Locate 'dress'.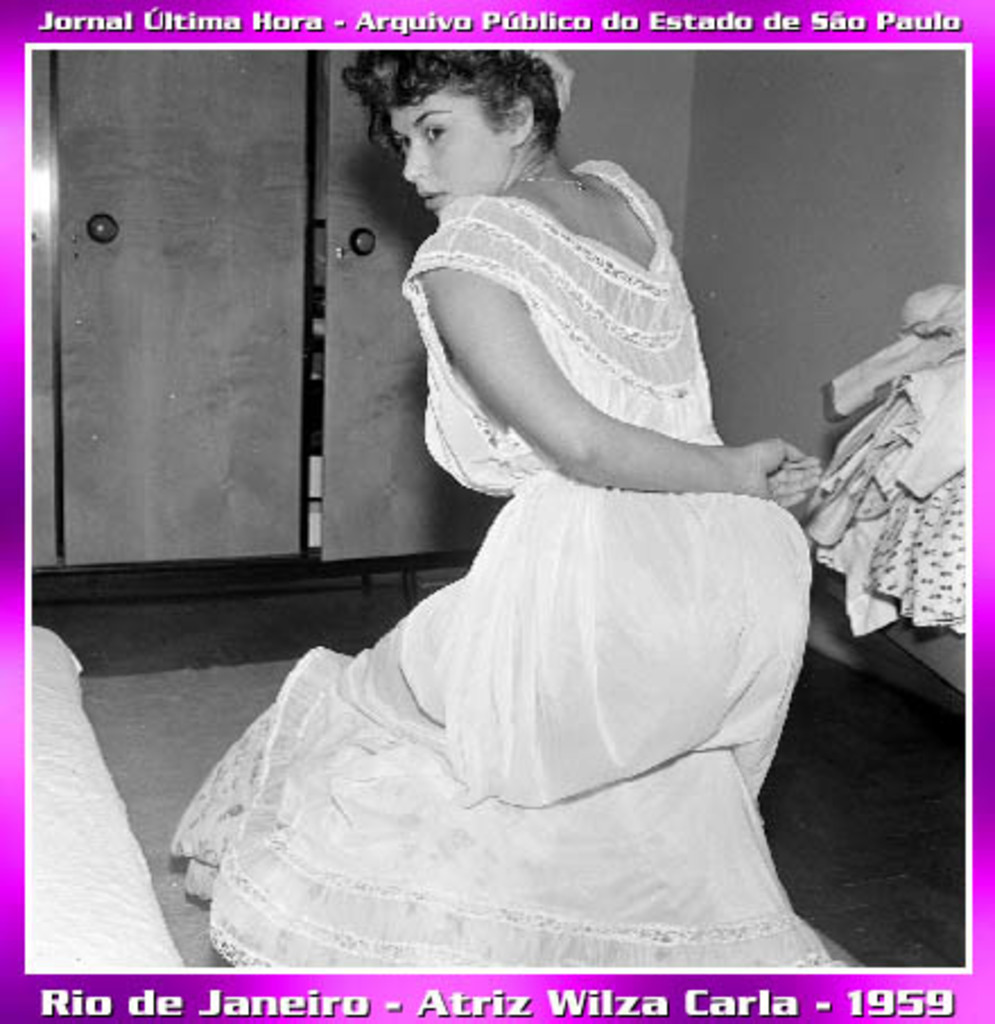
Bounding box: left=167, top=156, right=853, bottom=967.
